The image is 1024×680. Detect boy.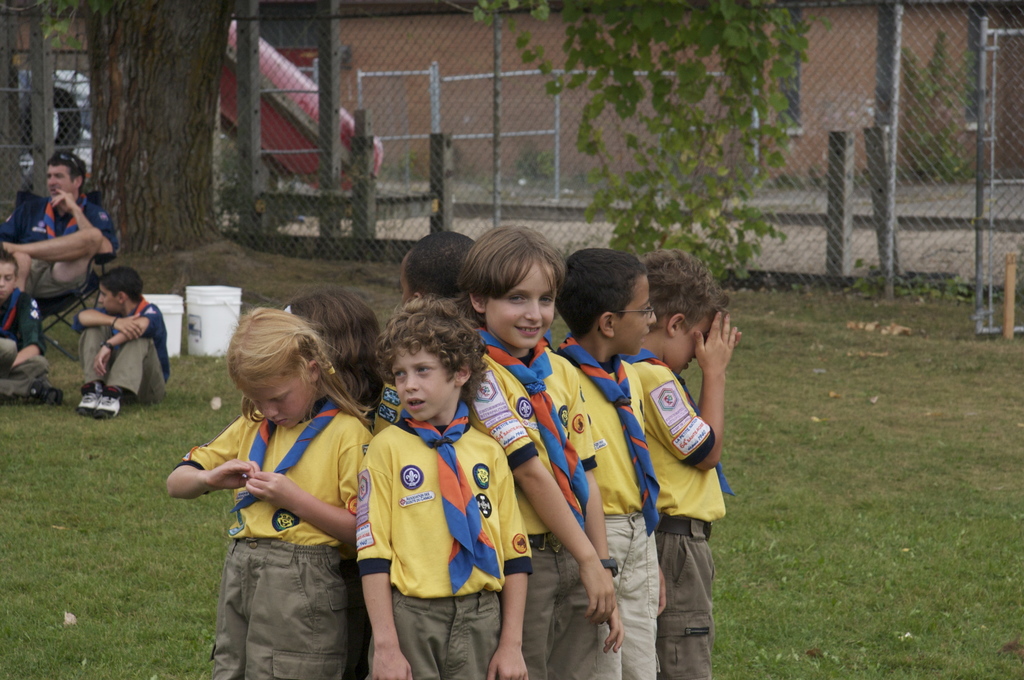
Detection: bbox(74, 266, 172, 418).
